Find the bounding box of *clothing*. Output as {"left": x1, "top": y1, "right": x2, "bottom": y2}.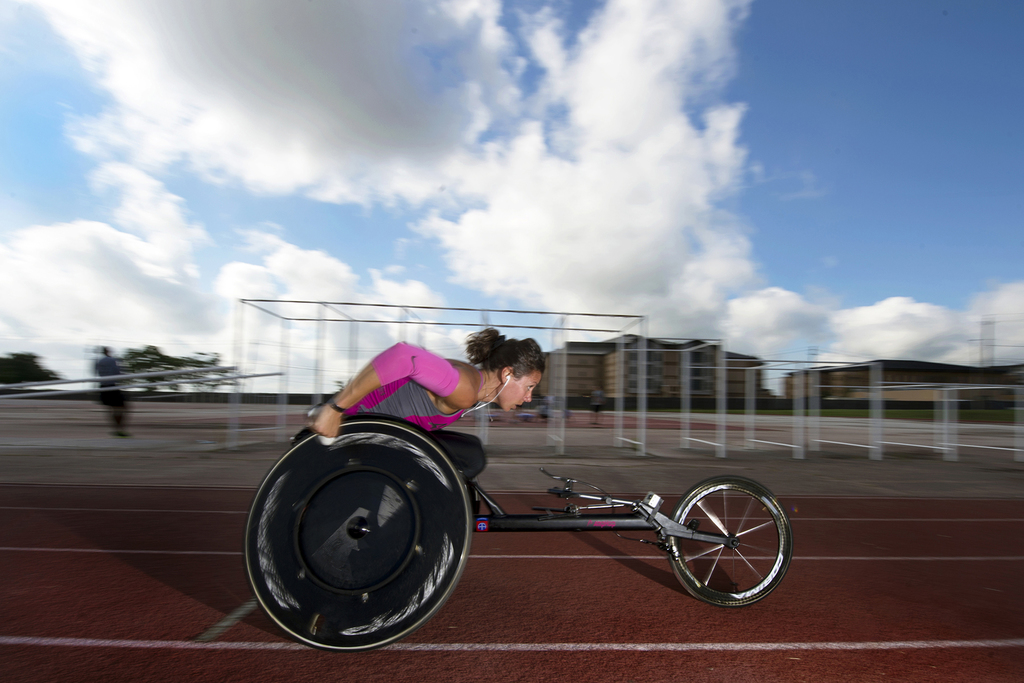
{"left": 308, "top": 338, "right": 455, "bottom": 441}.
